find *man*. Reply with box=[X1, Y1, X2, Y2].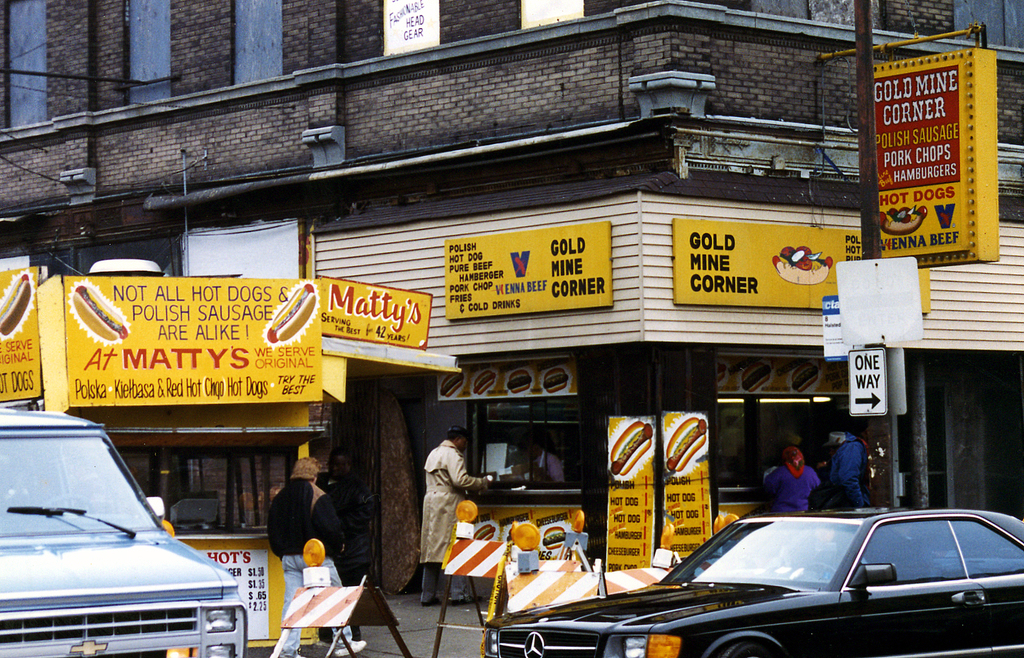
box=[419, 428, 490, 588].
